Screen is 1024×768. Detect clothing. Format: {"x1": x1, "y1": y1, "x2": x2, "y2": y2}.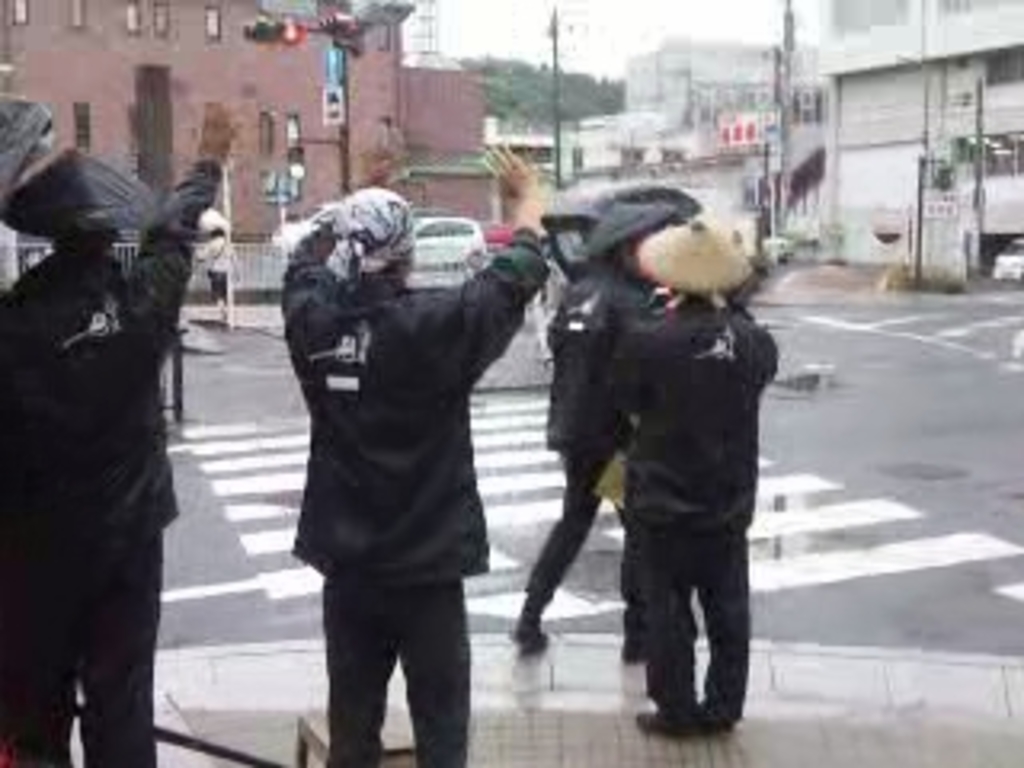
{"x1": 0, "y1": 160, "x2": 214, "y2": 755}.
